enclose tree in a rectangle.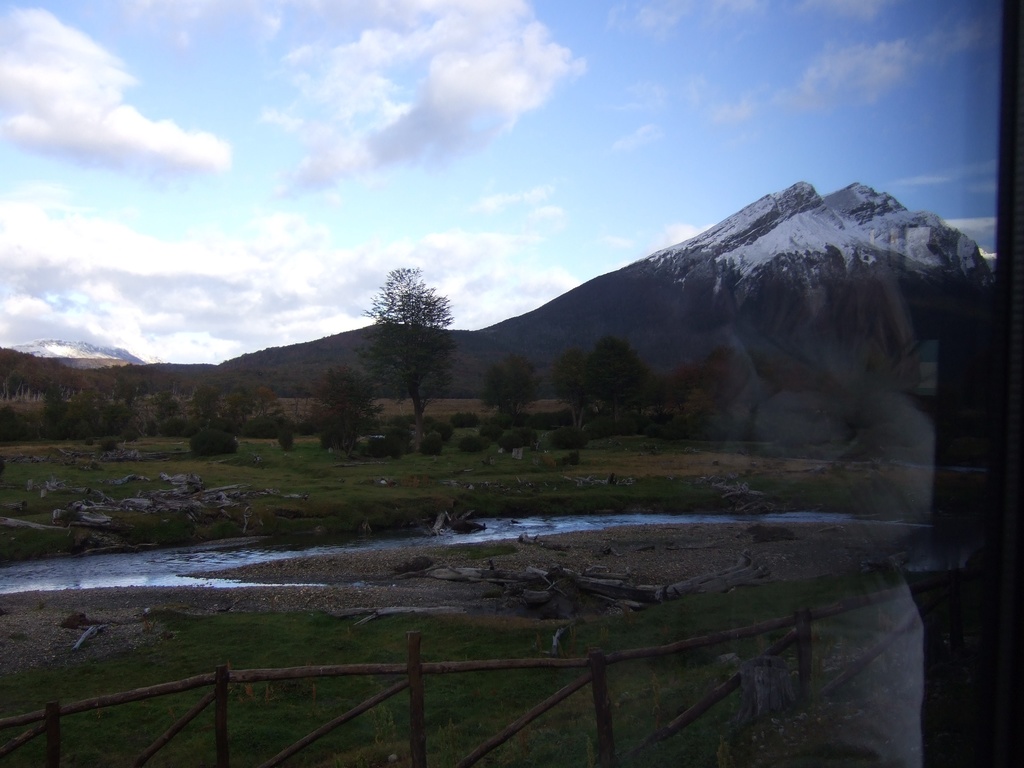
(x1=484, y1=355, x2=548, y2=421).
